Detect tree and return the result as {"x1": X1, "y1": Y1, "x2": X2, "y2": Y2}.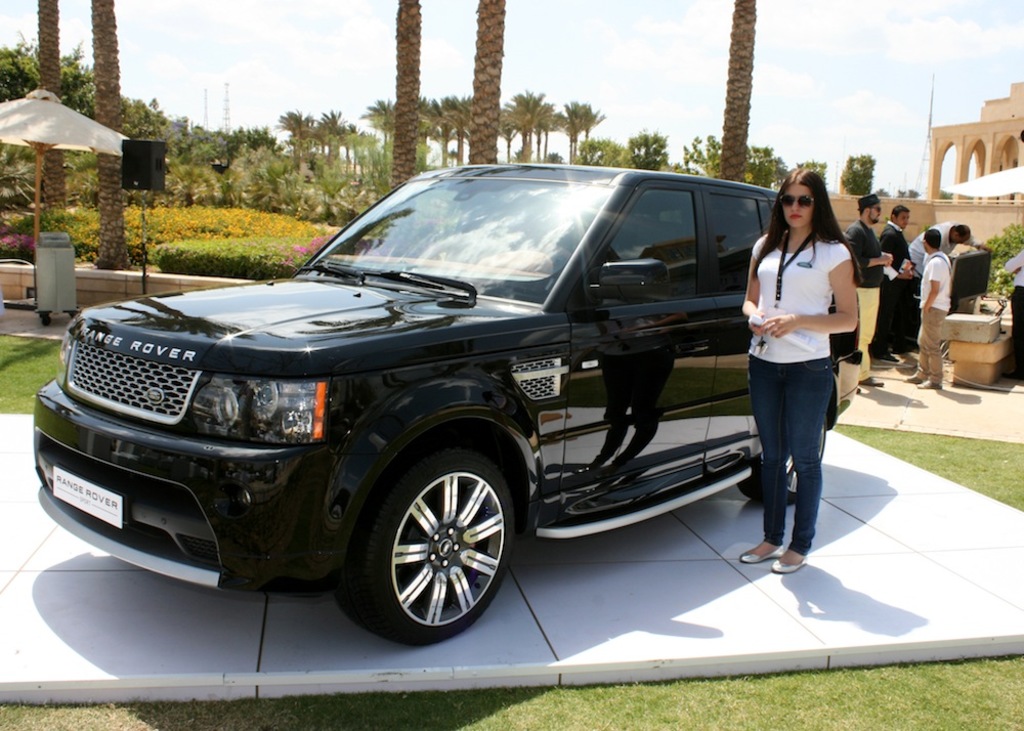
{"x1": 683, "y1": 129, "x2": 730, "y2": 173}.
